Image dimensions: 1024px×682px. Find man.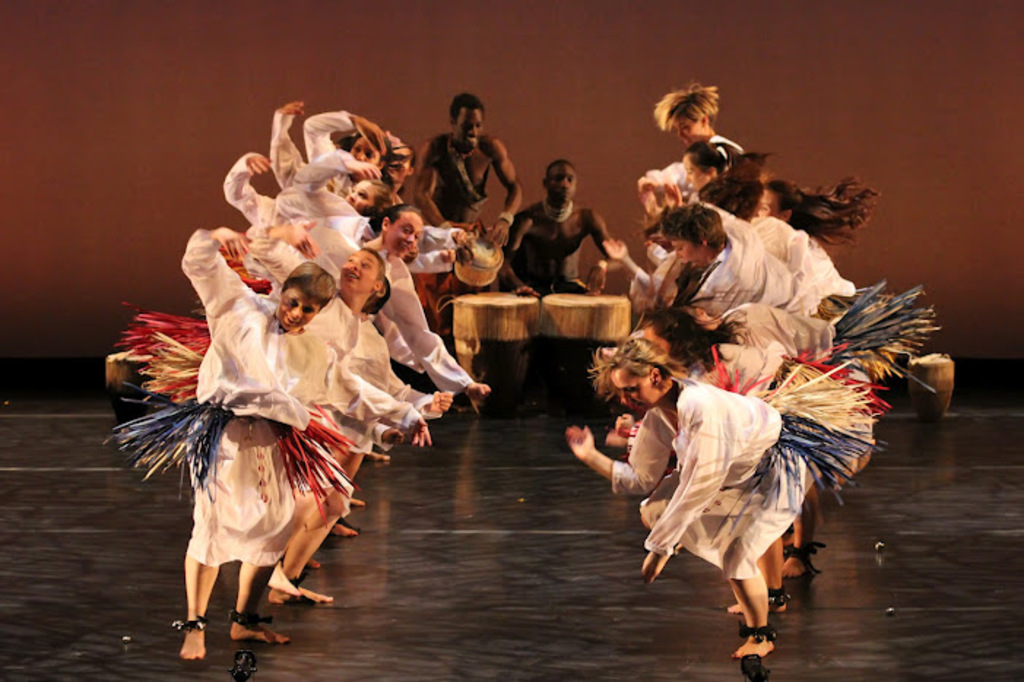
bbox(500, 147, 624, 302).
